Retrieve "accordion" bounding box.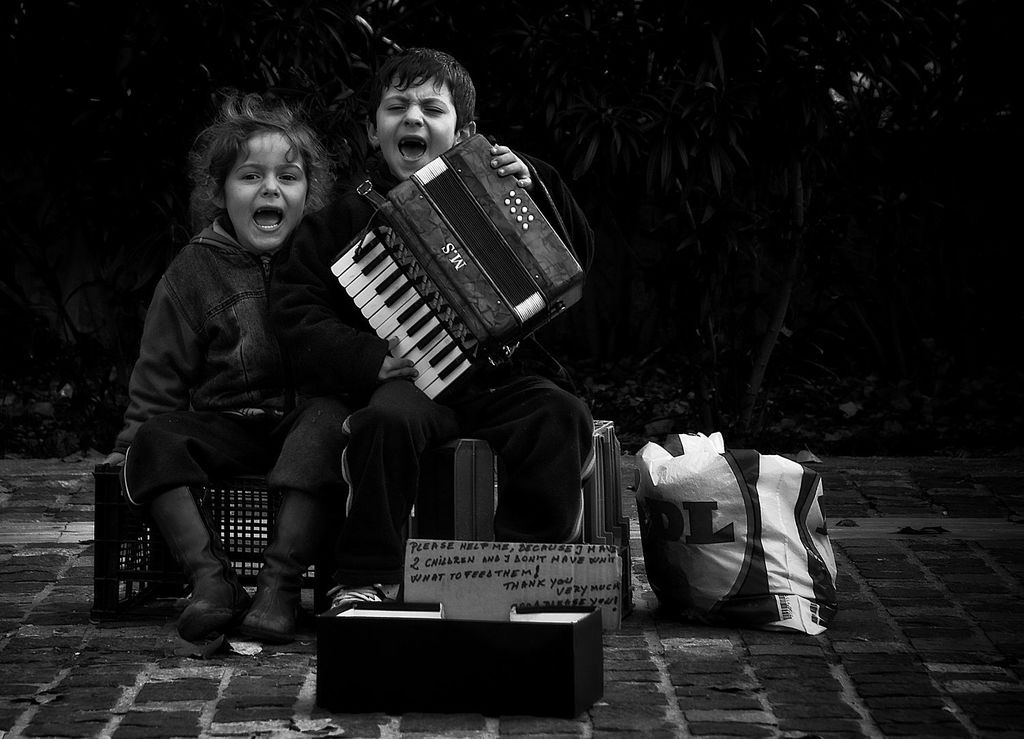
Bounding box: x1=310, y1=115, x2=580, y2=400.
